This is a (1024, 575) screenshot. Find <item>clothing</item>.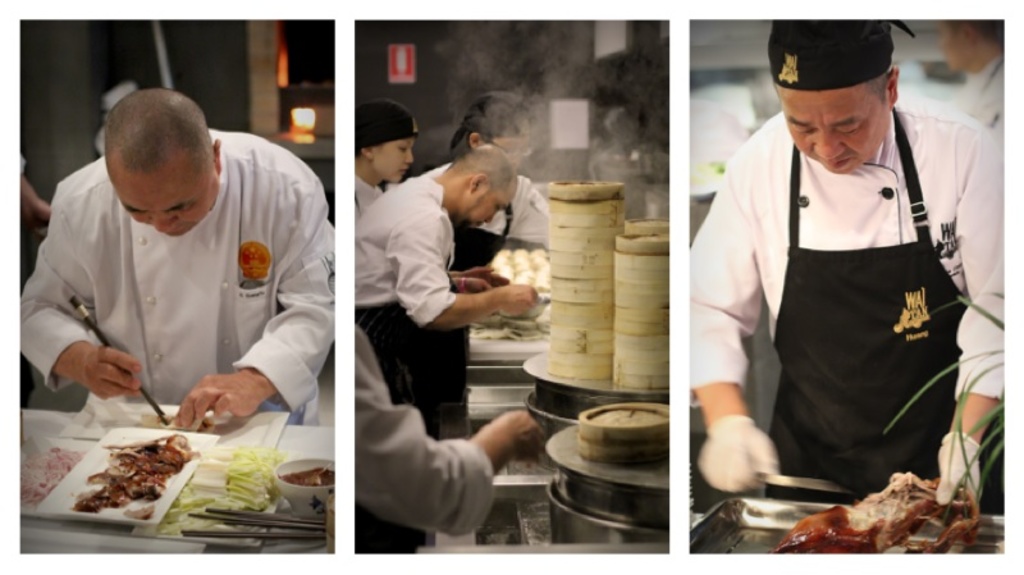
Bounding box: BBox(342, 174, 380, 219).
